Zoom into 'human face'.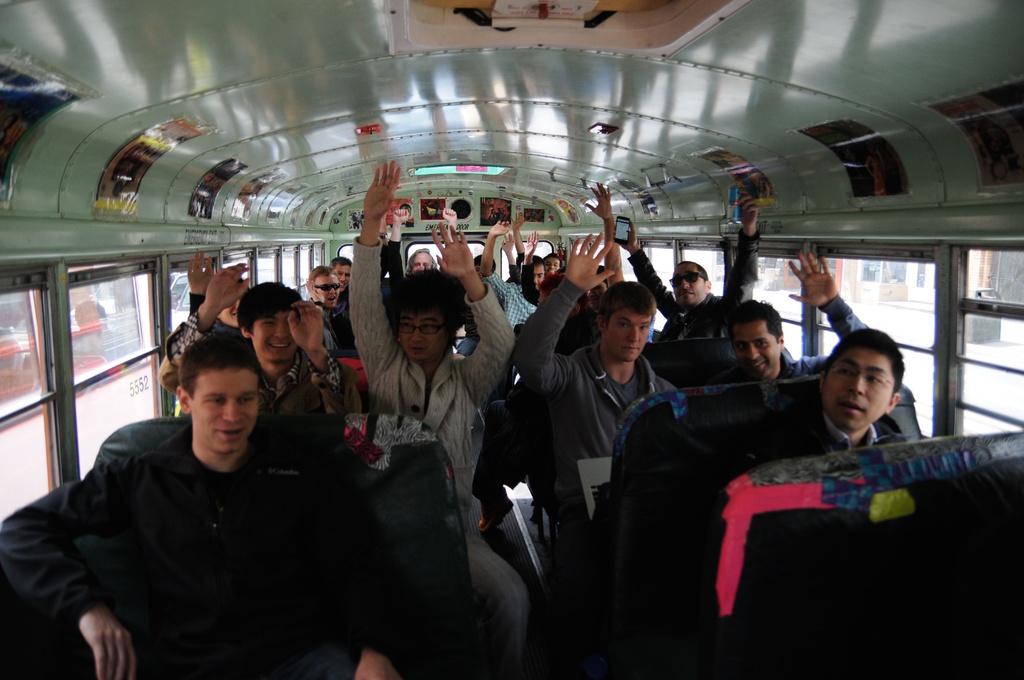
Zoom target: 400 311 450 360.
